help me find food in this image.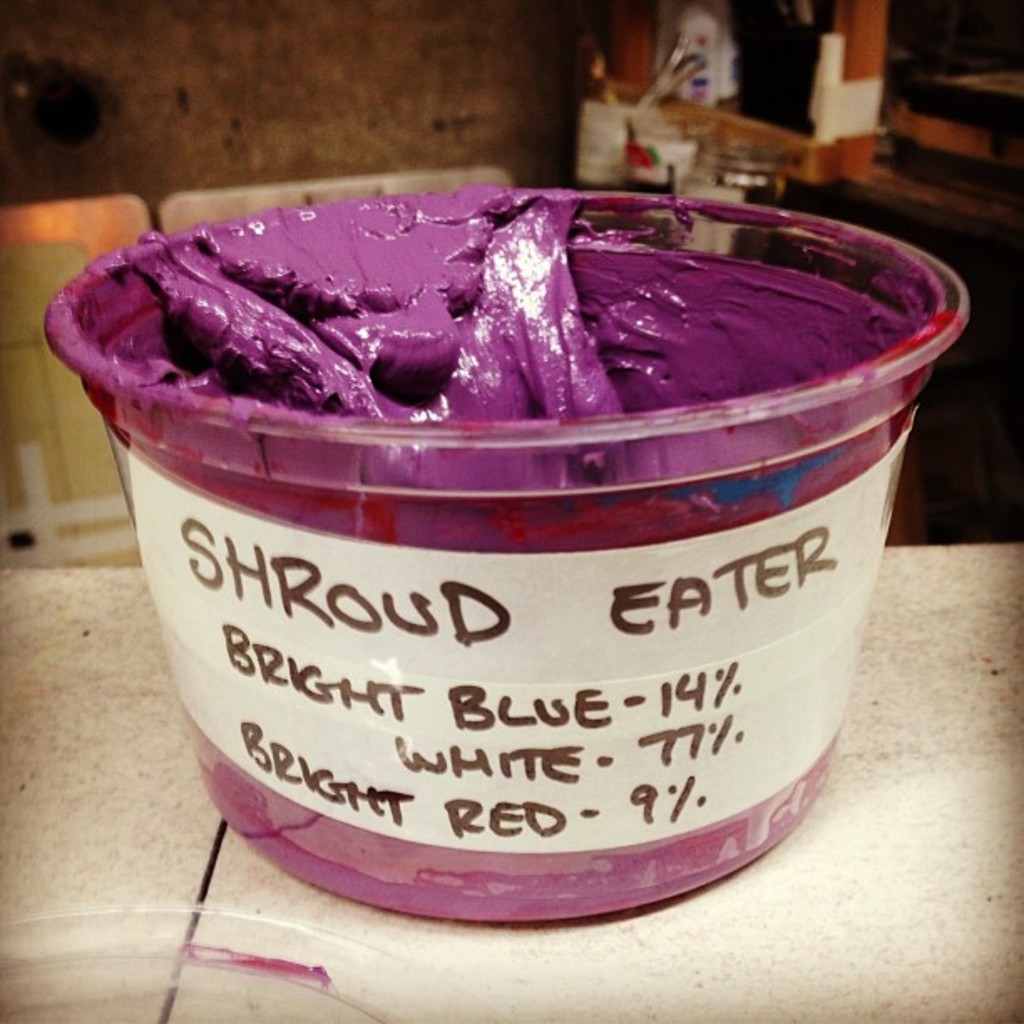
Found it: region(60, 162, 949, 756).
